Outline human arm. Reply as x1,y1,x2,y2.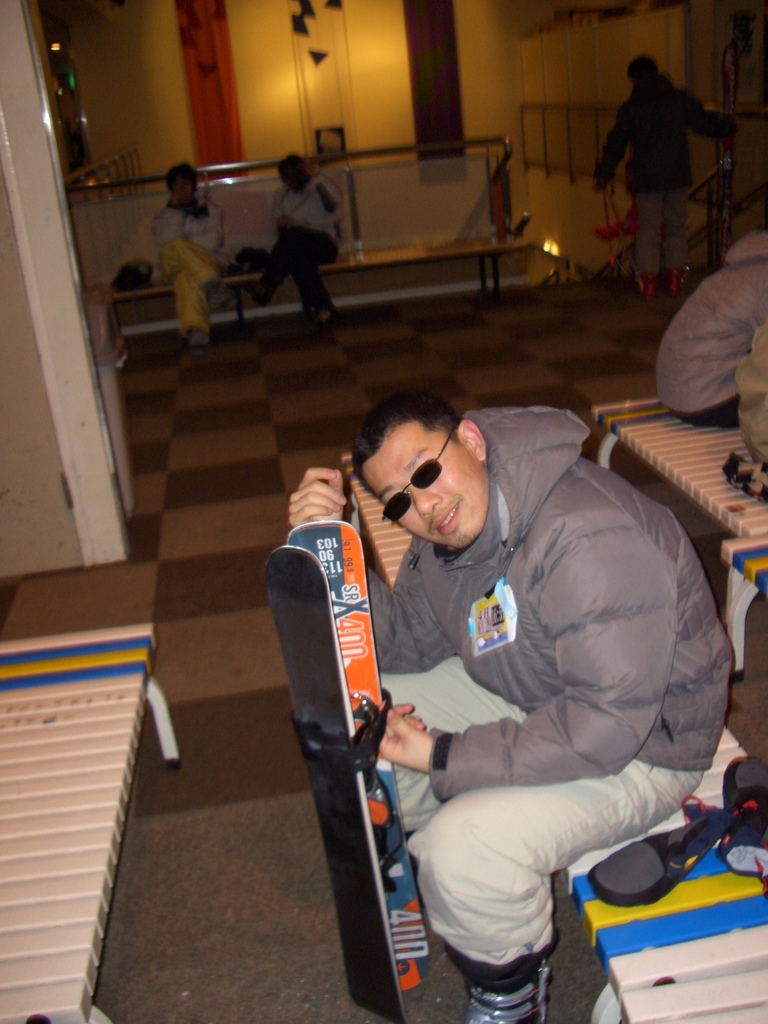
669,82,744,141.
